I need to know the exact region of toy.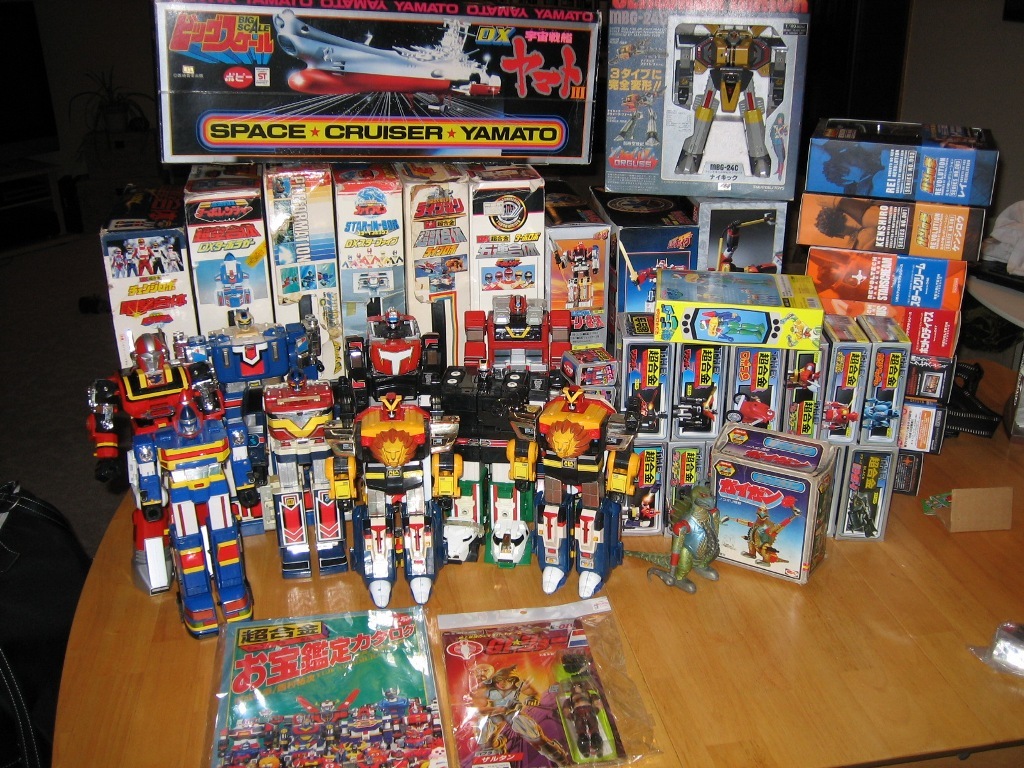
Region: {"left": 675, "top": 23, "right": 793, "bottom": 178}.
